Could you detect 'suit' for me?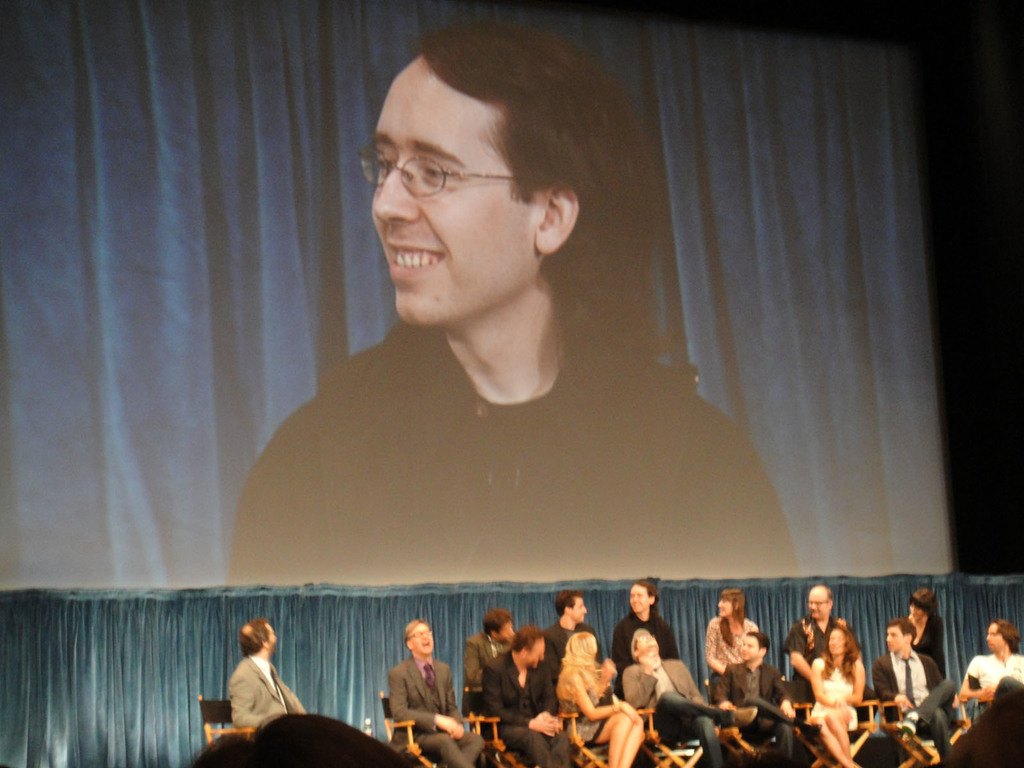
Detection result: (230,653,302,730).
